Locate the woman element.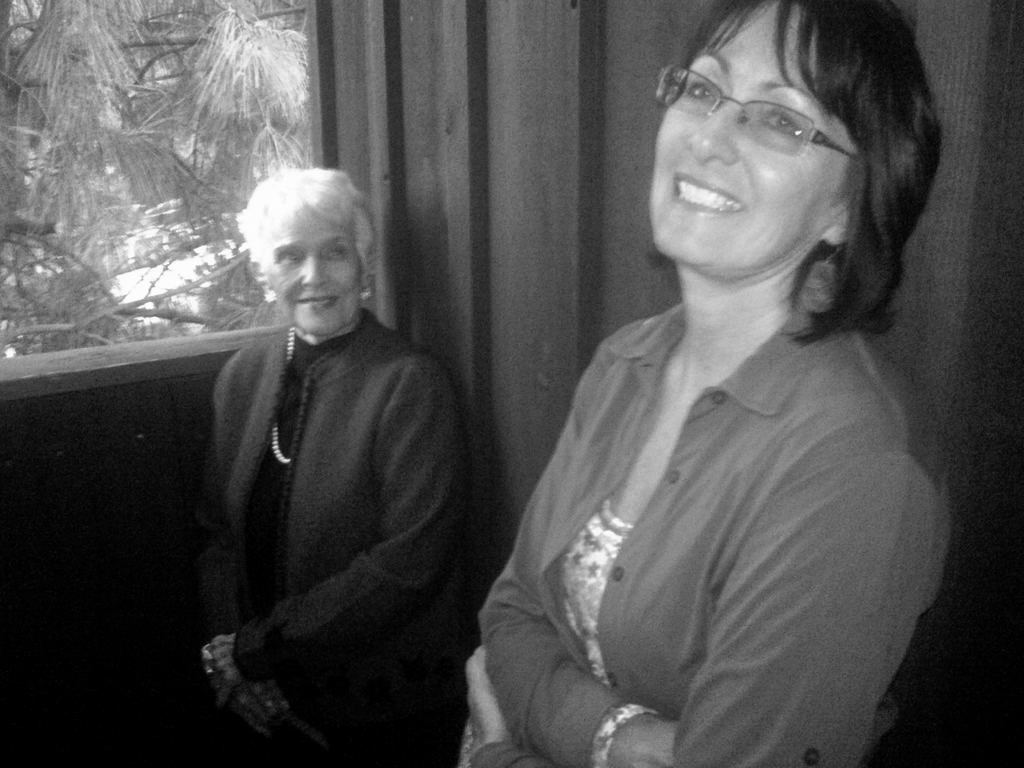
Element bbox: select_region(163, 154, 467, 767).
